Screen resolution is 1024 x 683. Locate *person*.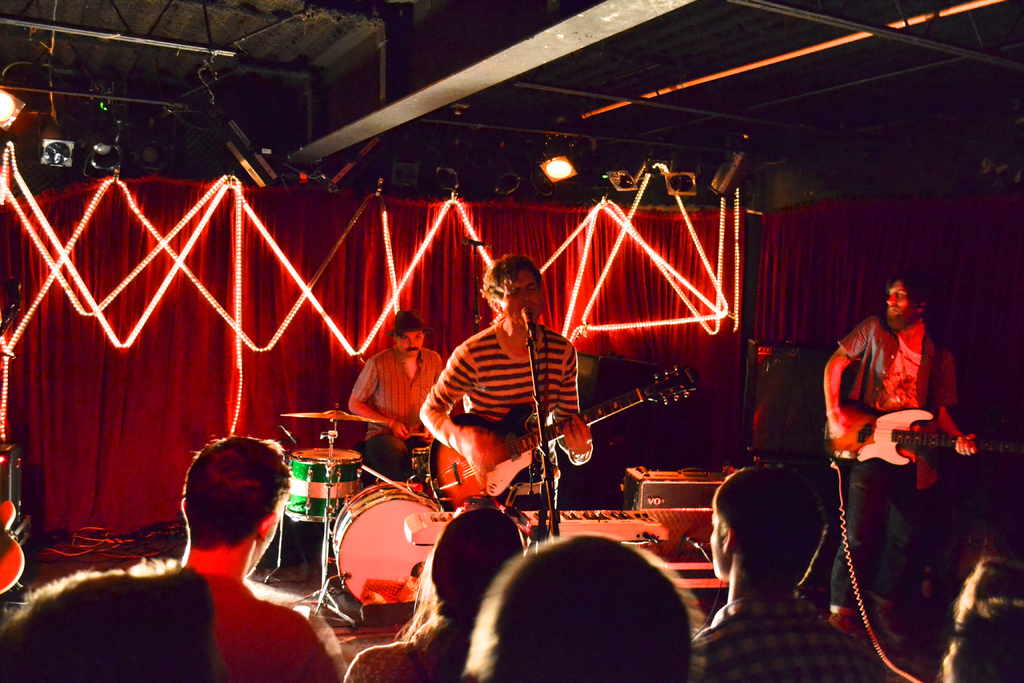
Rect(419, 252, 599, 538).
